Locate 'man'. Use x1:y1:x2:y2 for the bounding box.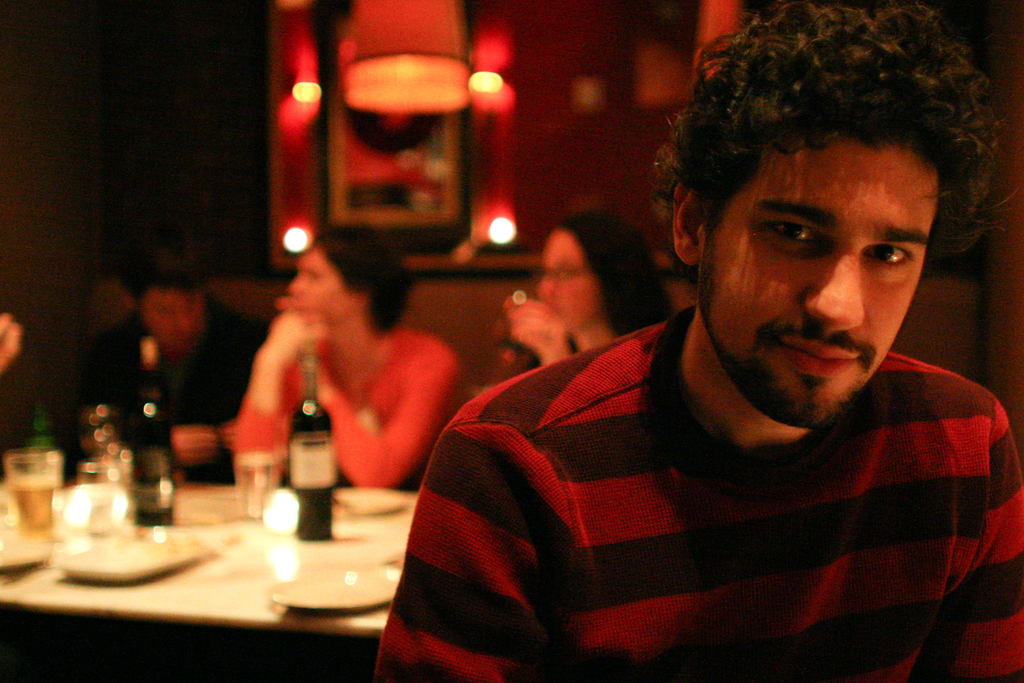
55:245:280:516.
